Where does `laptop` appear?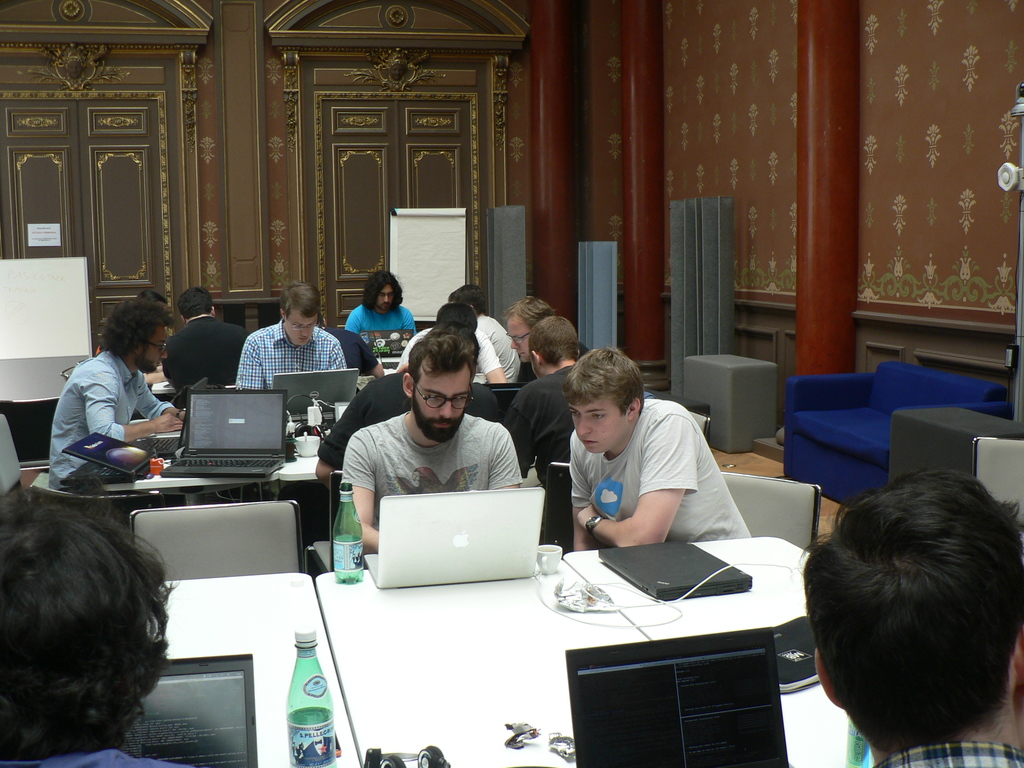
Appears at 60, 433, 156, 484.
